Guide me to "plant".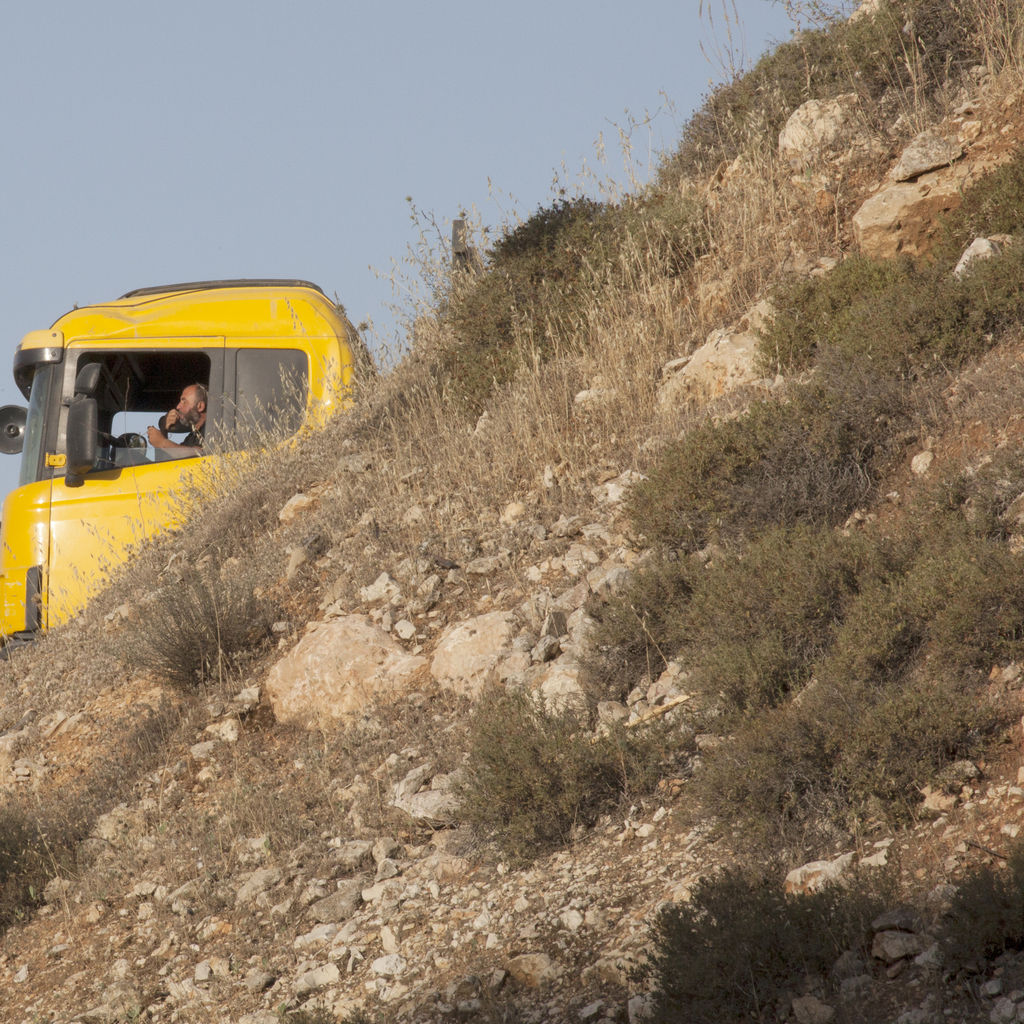
Guidance: x1=614 y1=836 x2=899 y2=1023.
